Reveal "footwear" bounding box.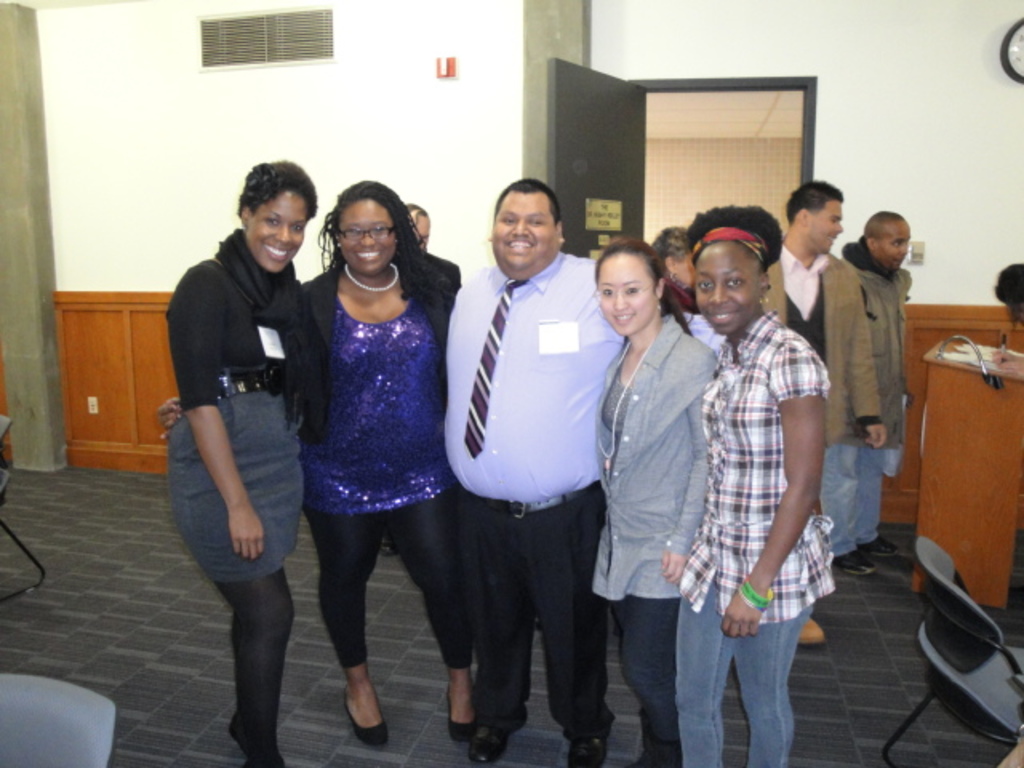
Revealed: (left=802, top=624, right=829, bottom=650).
